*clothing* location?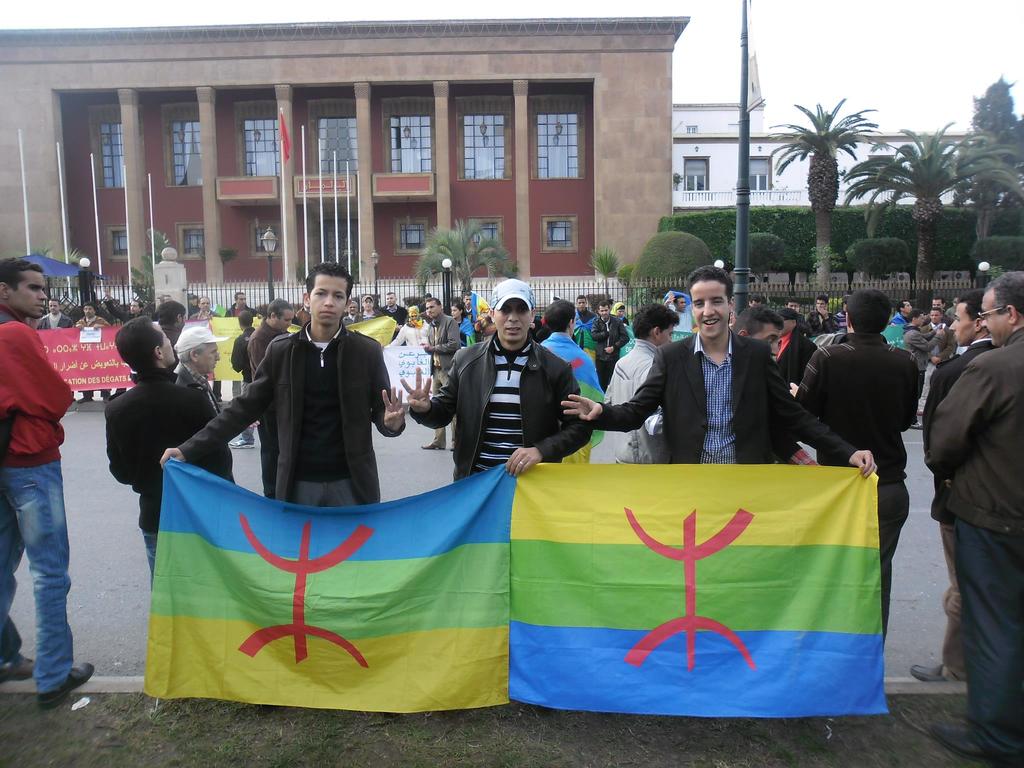
(x1=181, y1=318, x2=399, y2=508)
